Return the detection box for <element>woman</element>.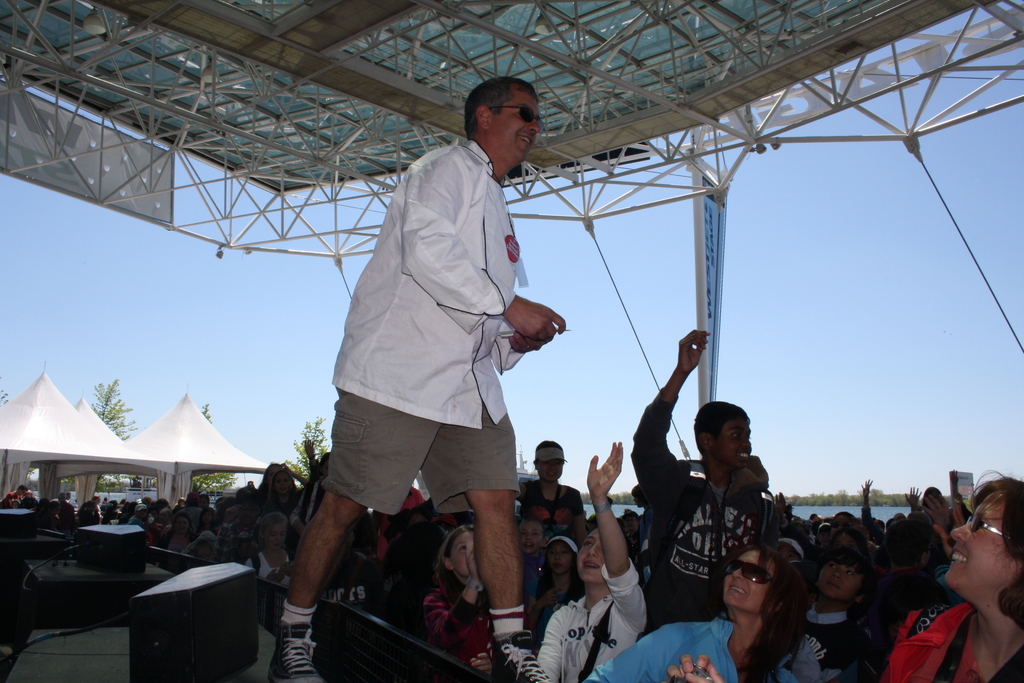
[left=580, top=545, right=822, bottom=682].
